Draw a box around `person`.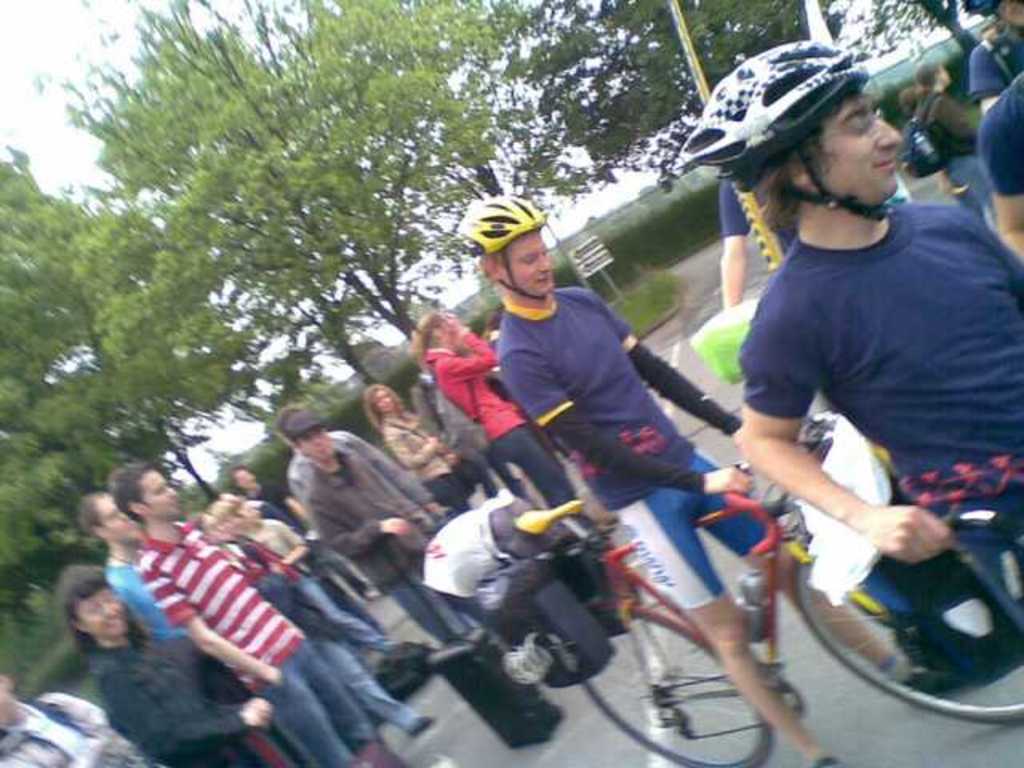
Rect(910, 64, 997, 224).
